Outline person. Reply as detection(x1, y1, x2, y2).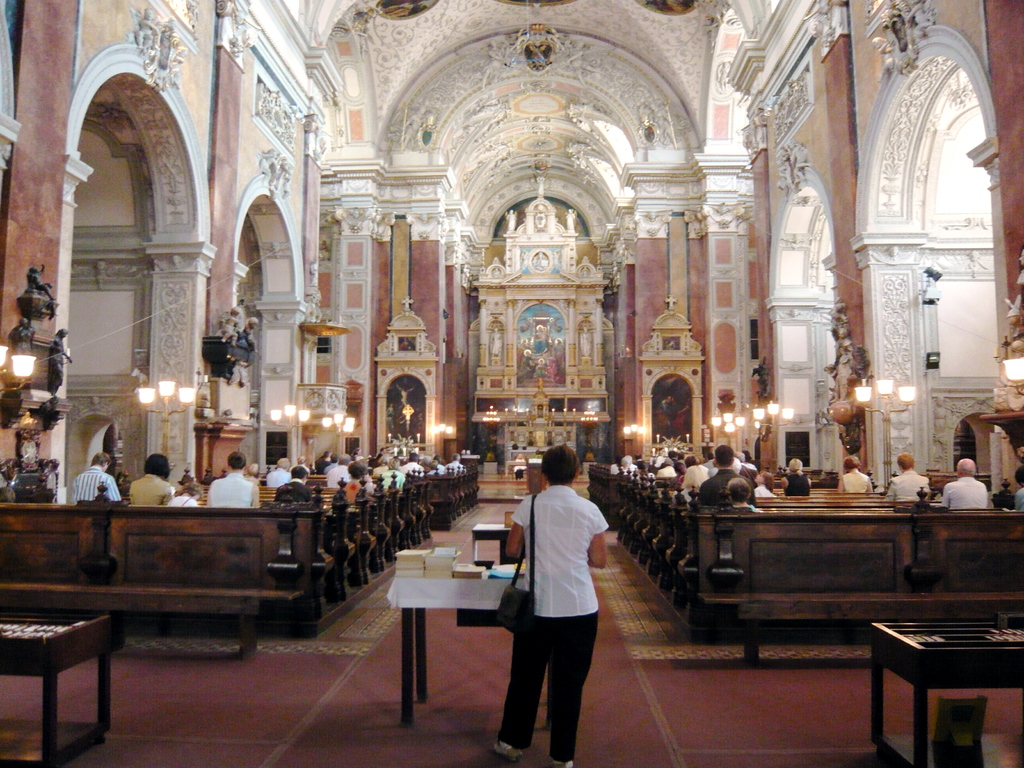
detection(842, 451, 874, 494).
